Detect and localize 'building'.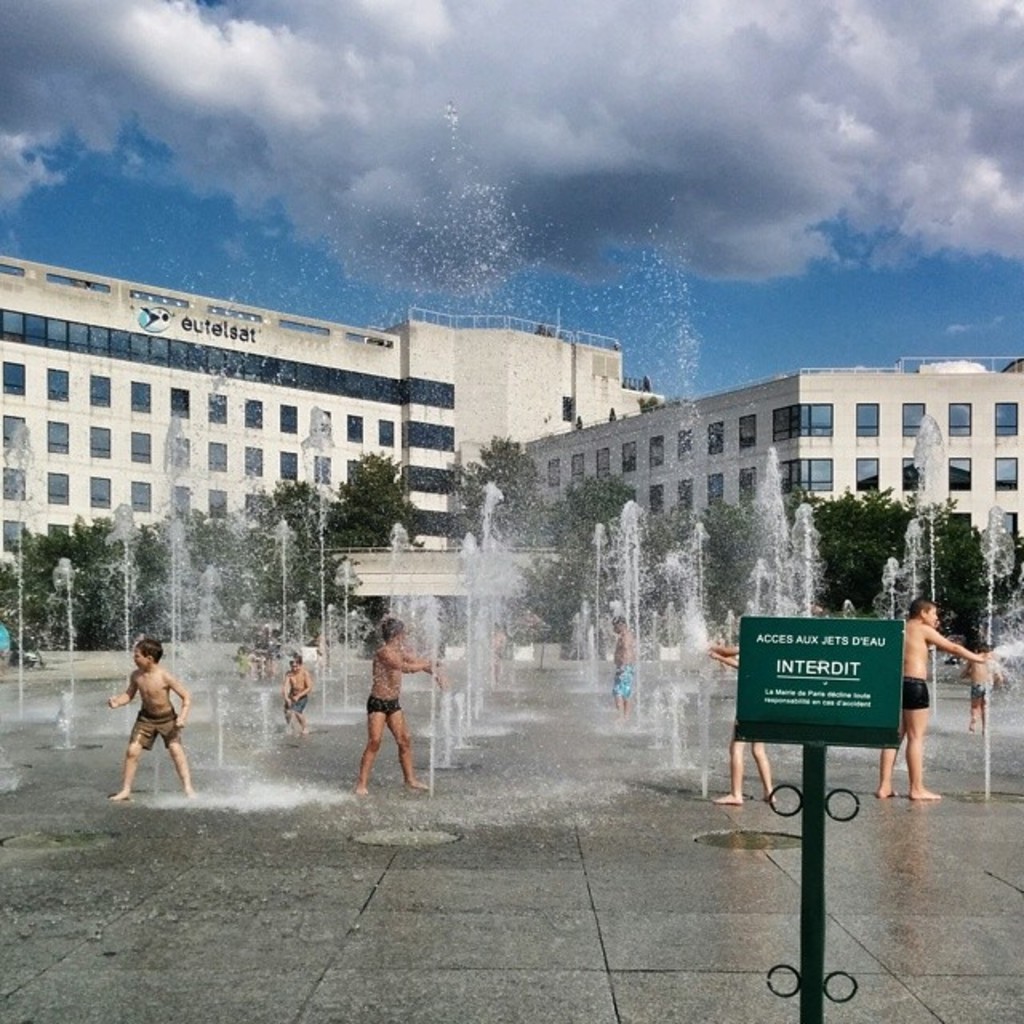
Localized at box=[0, 254, 1022, 658].
